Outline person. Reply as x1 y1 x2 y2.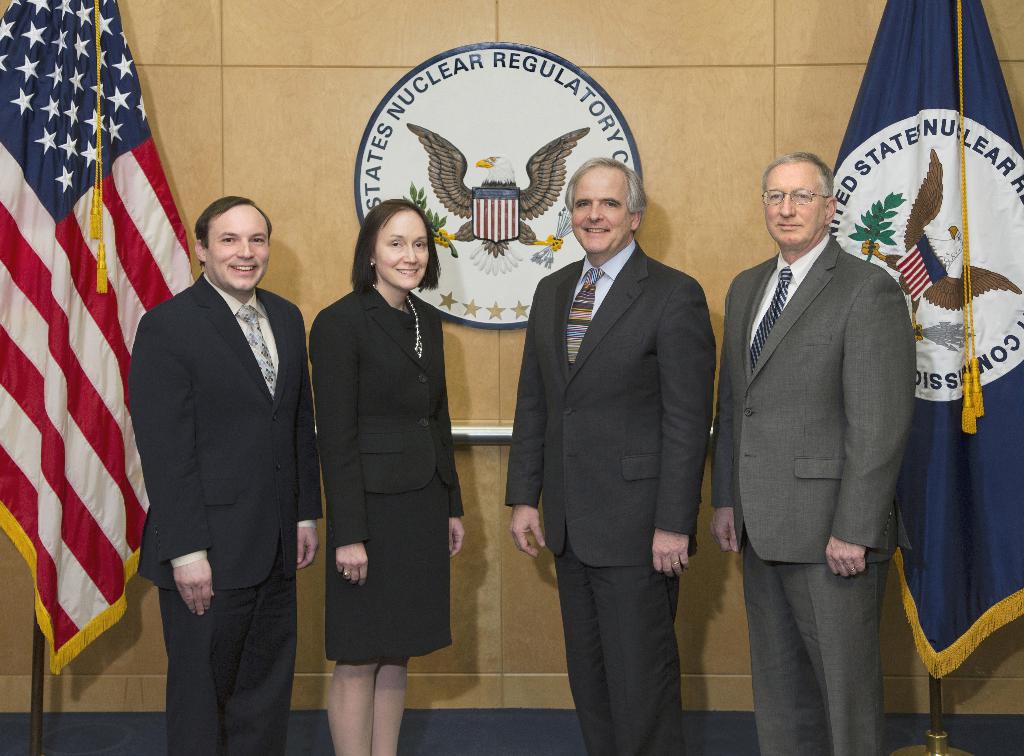
301 181 465 755.
